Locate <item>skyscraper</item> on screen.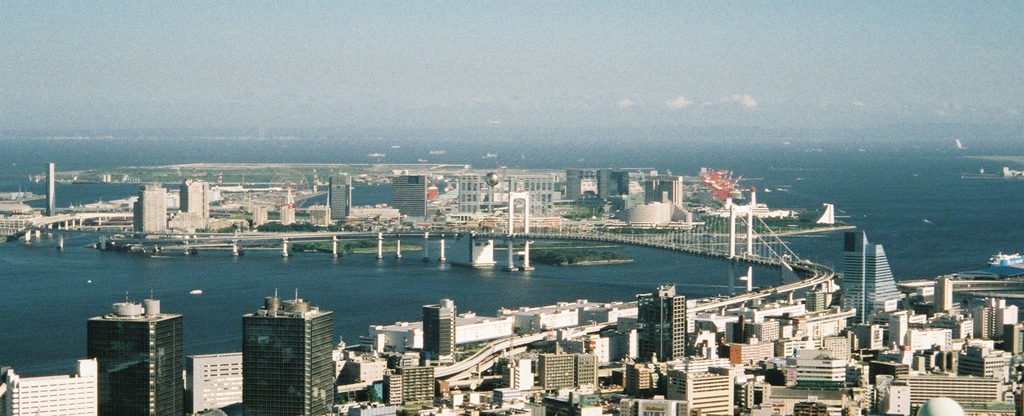
On screen at rect(181, 171, 211, 222).
